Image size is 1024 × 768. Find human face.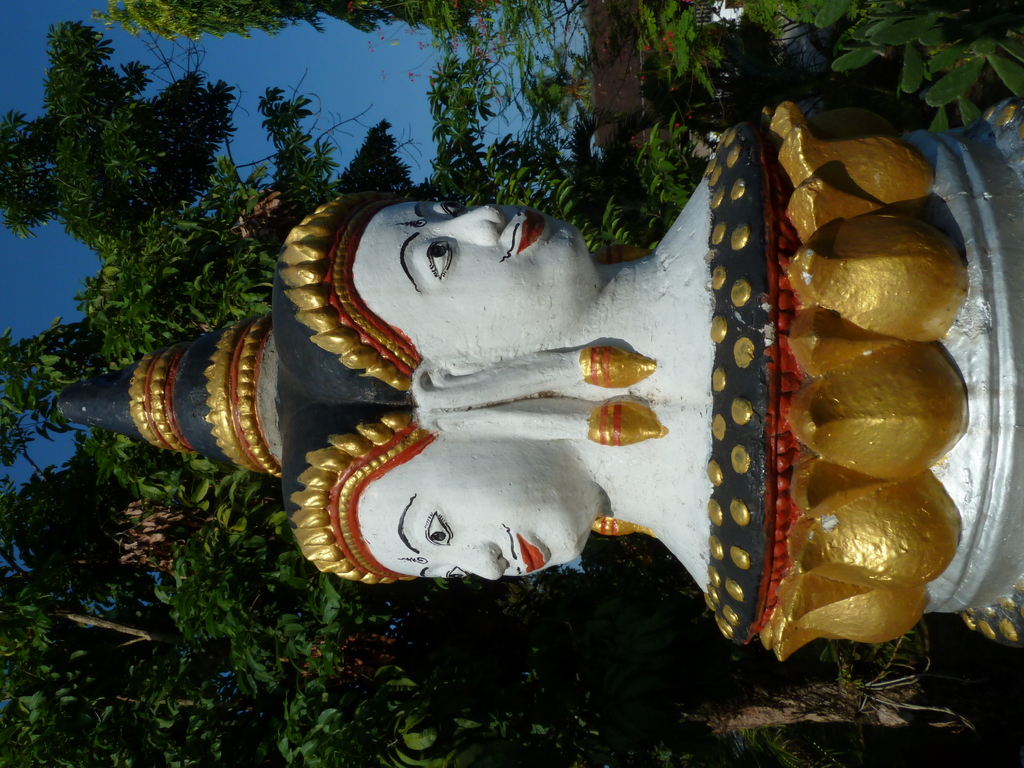
bbox(357, 438, 585, 577).
